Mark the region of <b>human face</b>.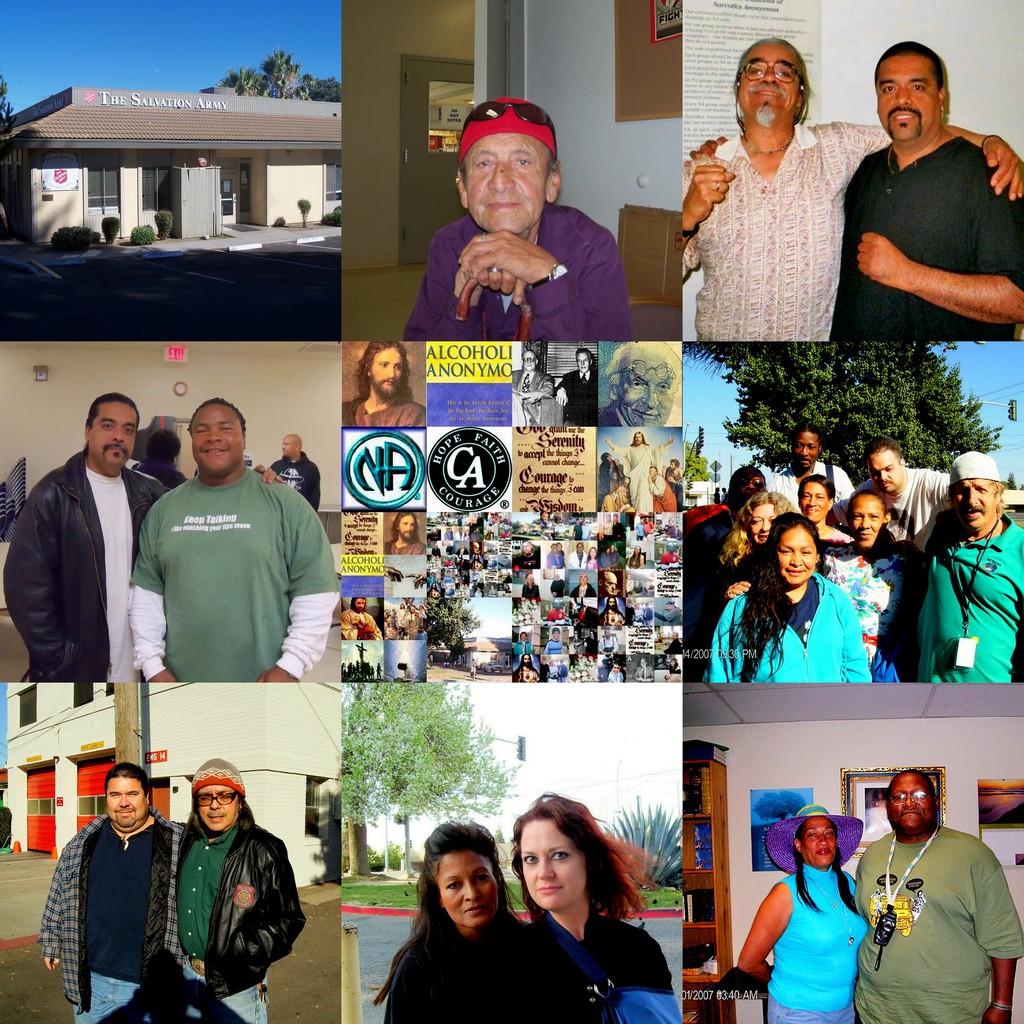
Region: pyautogui.locateOnScreen(867, 445, 900, 495).
